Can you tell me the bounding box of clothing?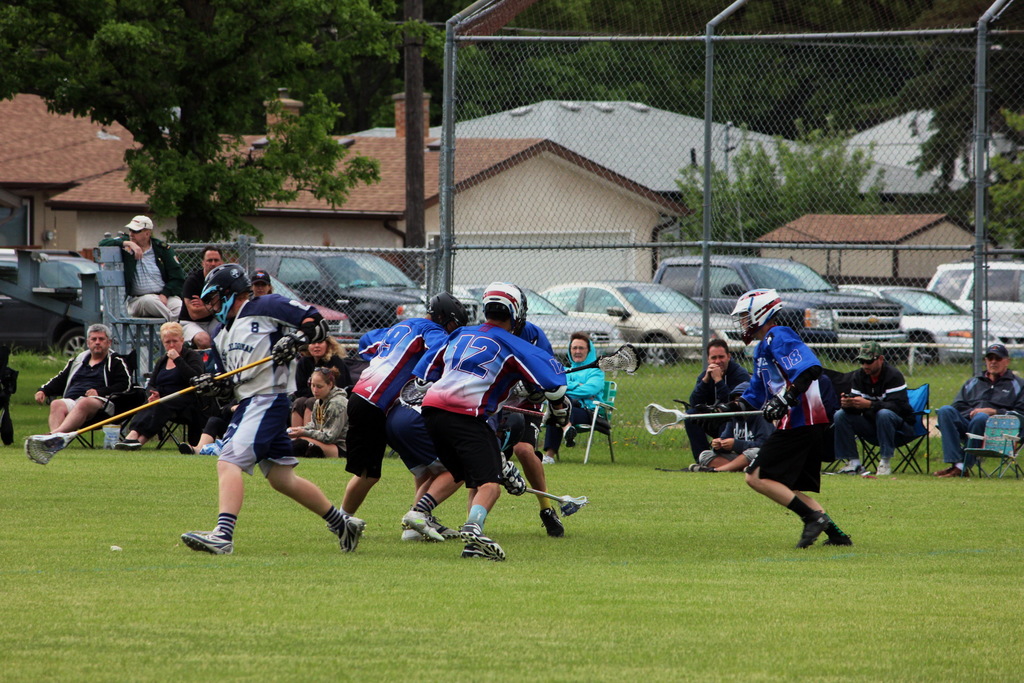
829:359:918:459.
